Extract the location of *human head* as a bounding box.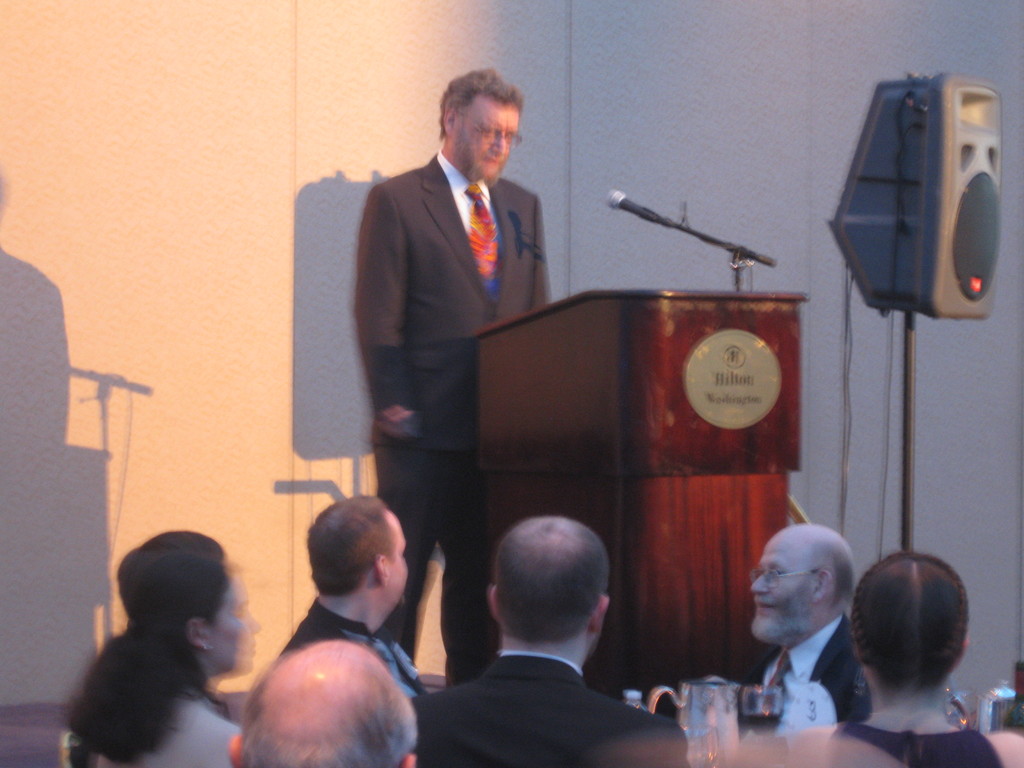
l=747, t=524, r=851, b=637.
